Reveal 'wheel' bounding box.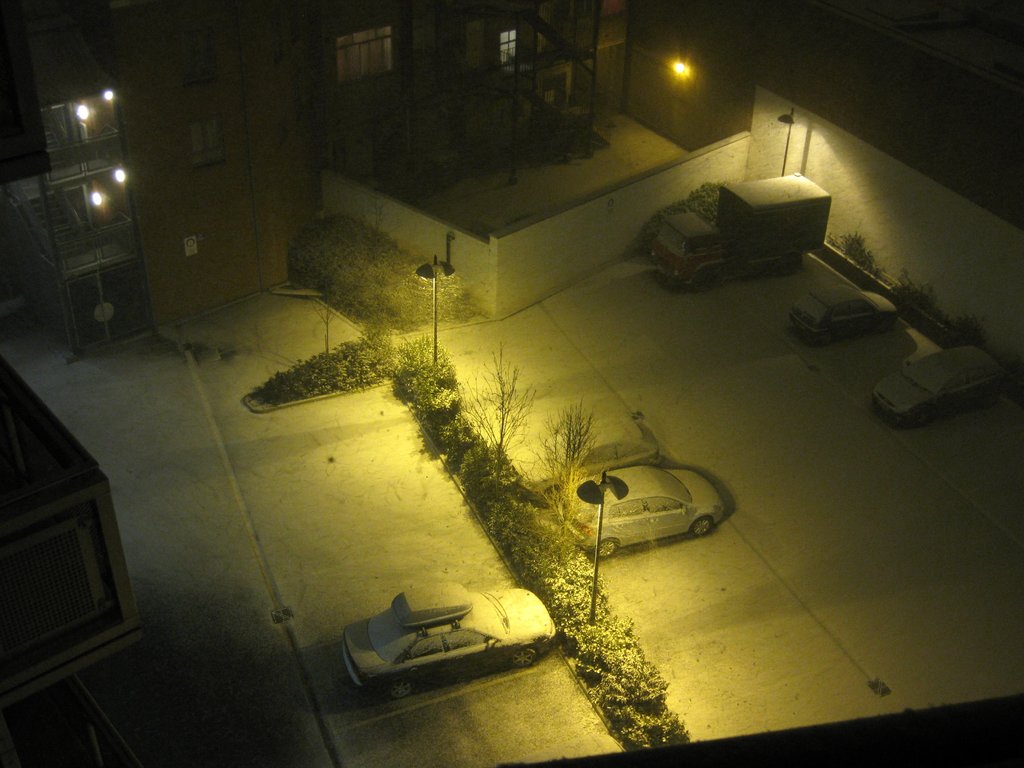
Revealed: left=913, top=411, right=931, bottom=427.
